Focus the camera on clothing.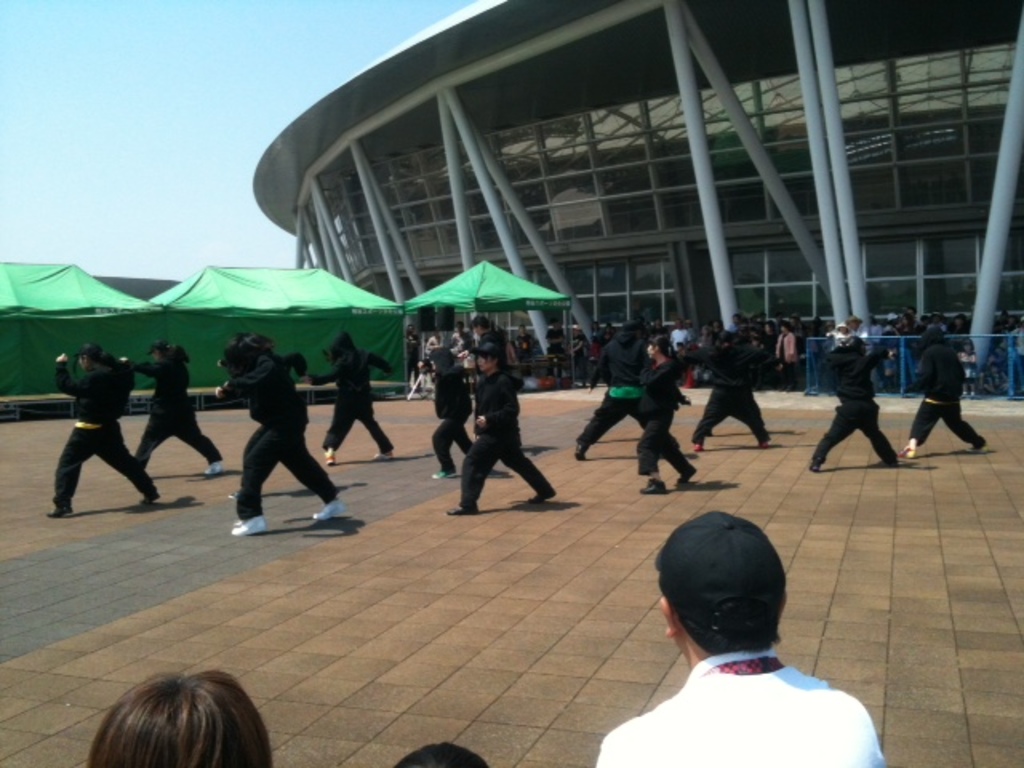
Focus region: <box>221,350,334,520</box>.
